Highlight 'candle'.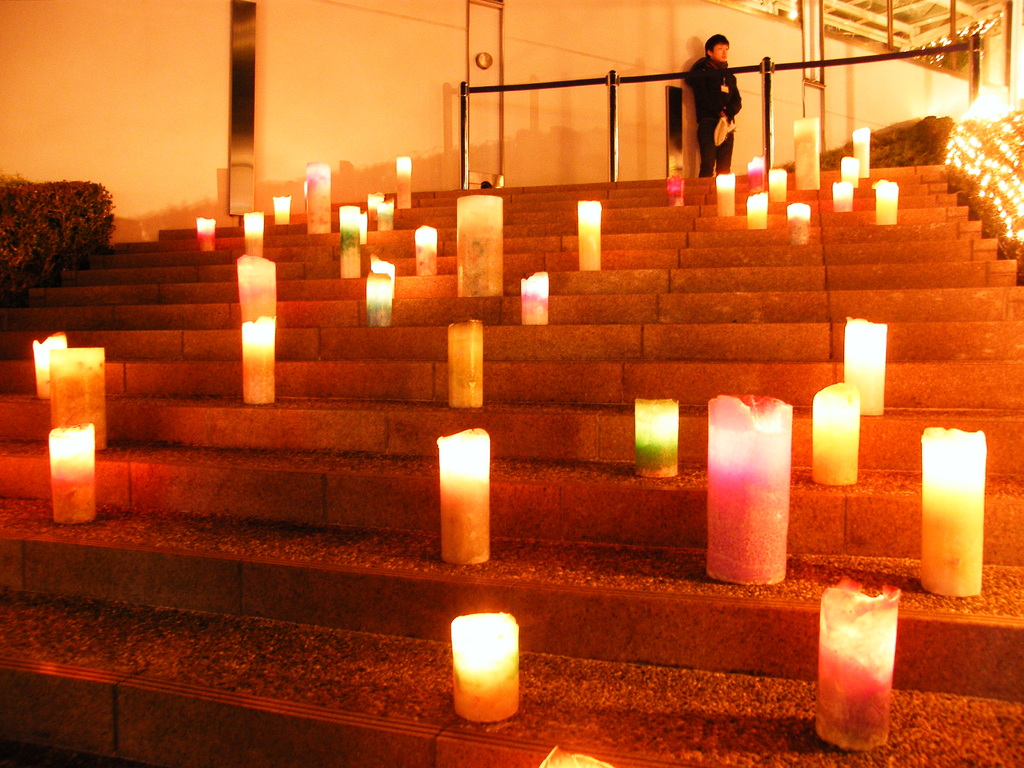
Highlighted region: [left=786, top=204, right=813, bottom=249].
